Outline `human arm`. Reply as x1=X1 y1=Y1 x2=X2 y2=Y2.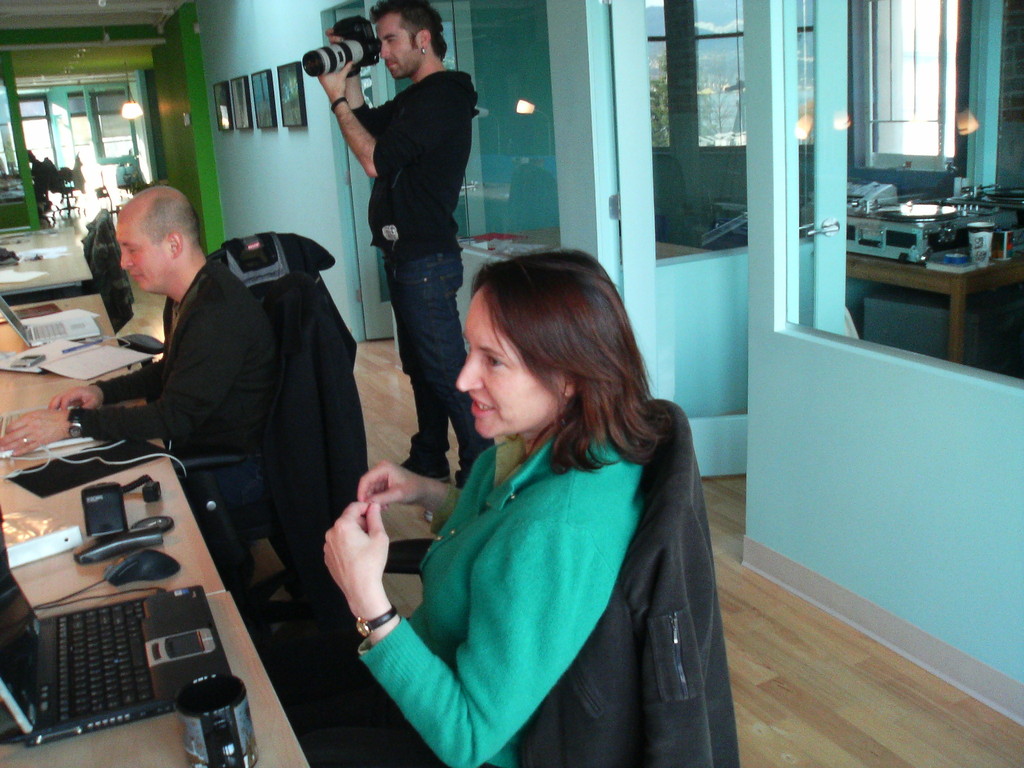
x1=354 y1=458 x2=464 y2=532.
